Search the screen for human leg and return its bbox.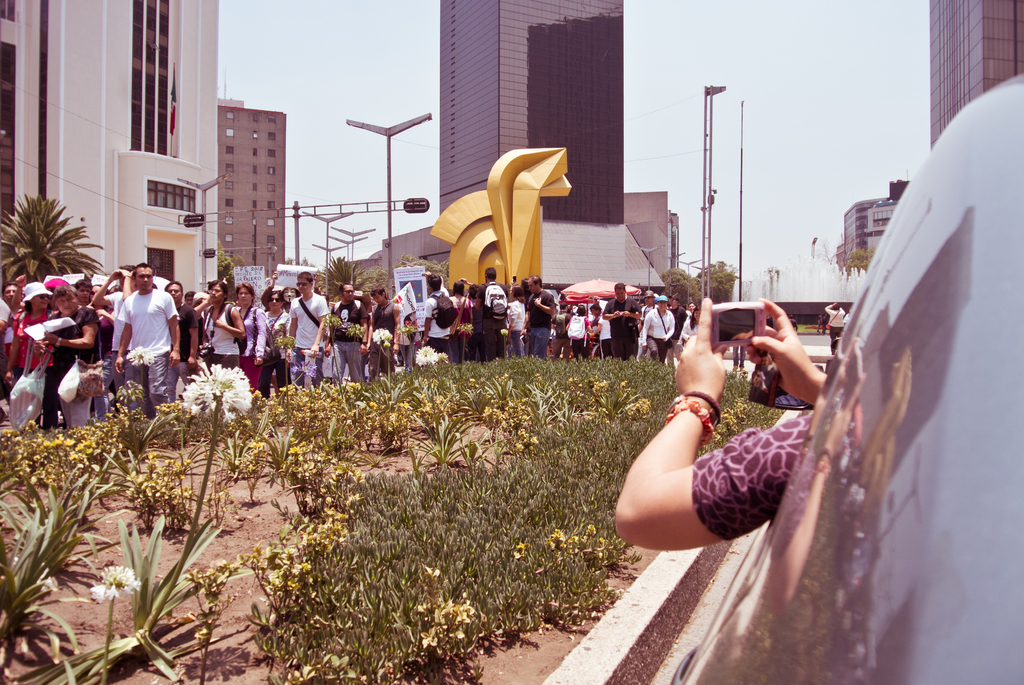
Found: 526,329,534,349.
